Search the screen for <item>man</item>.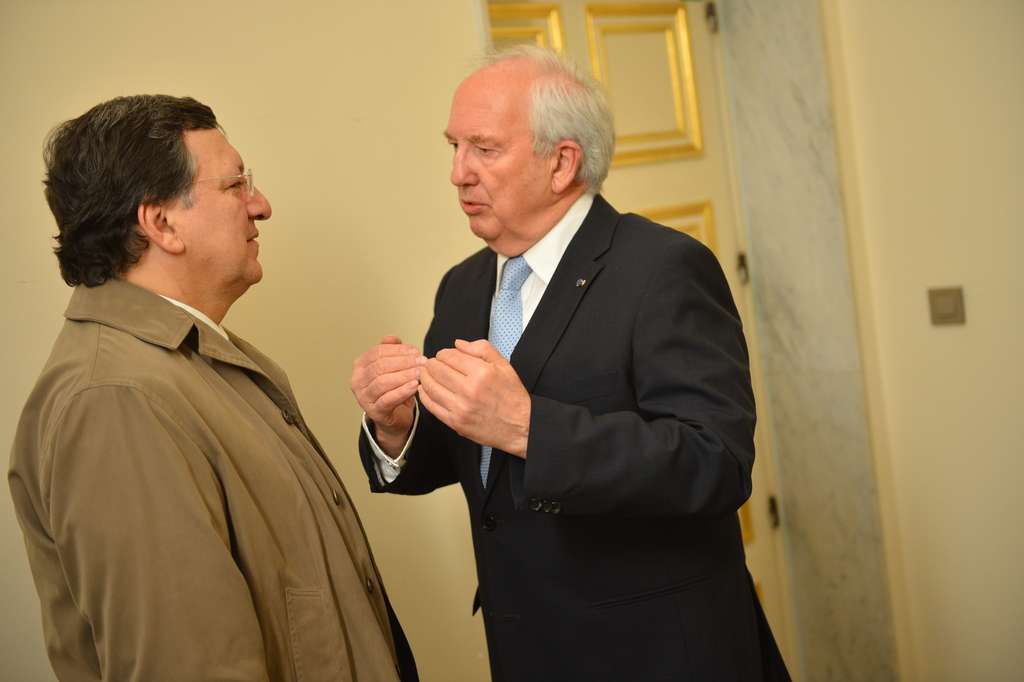
Found at pyautogui.locateOnScreen(6, 92, 414, 681).
